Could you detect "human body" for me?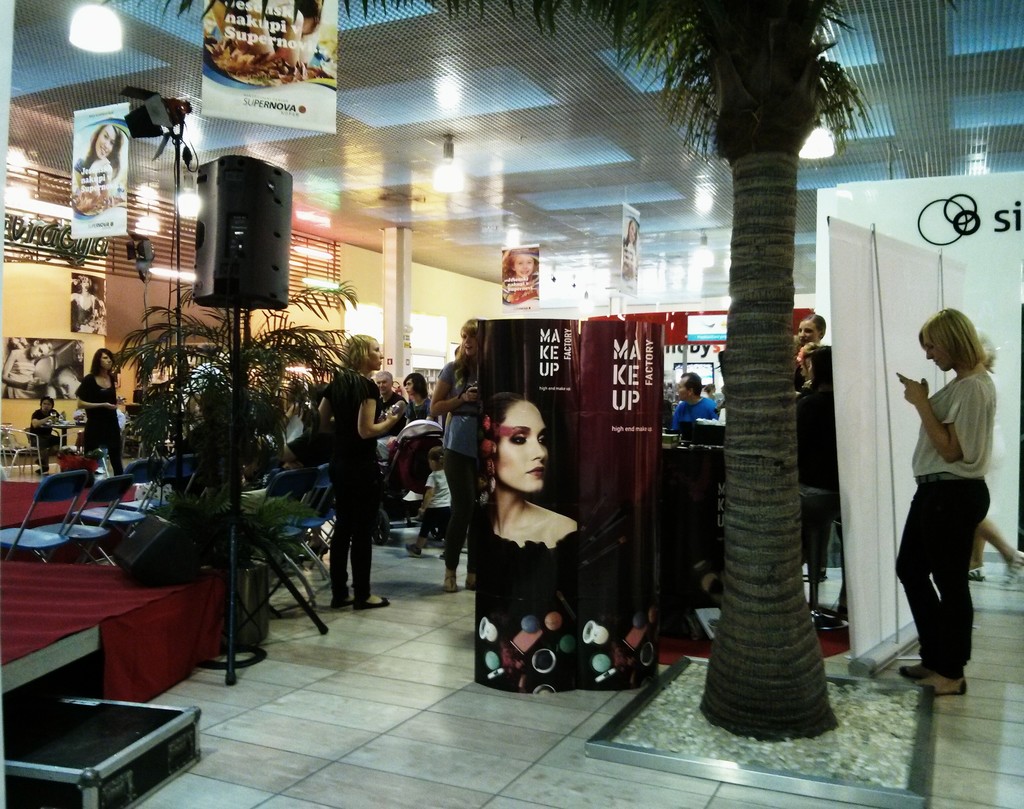
Detection result: bbox=[470, 397, 577, 581].
